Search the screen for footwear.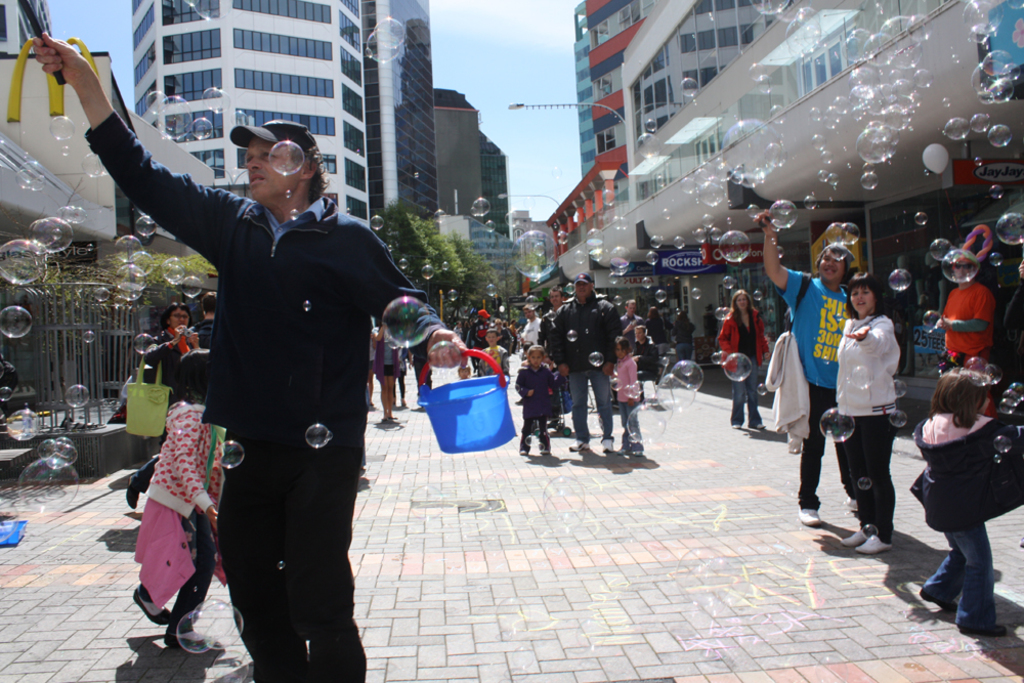
Found at bbox(846, 494, 856, 511).
